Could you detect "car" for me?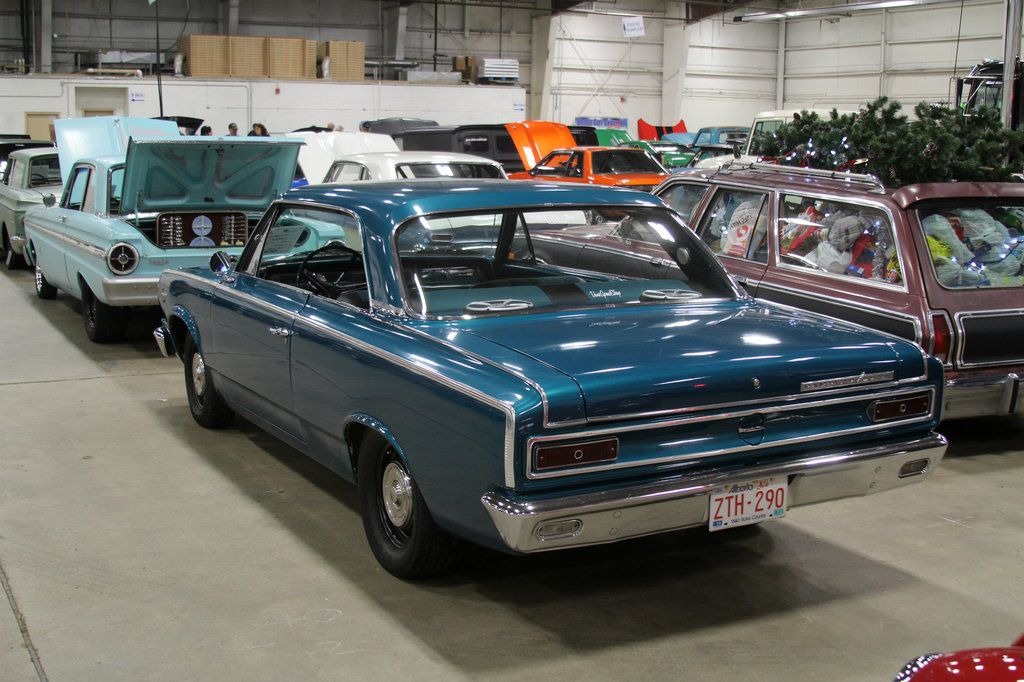
Detection result: l=893, t=628, r=1023, b=681.
